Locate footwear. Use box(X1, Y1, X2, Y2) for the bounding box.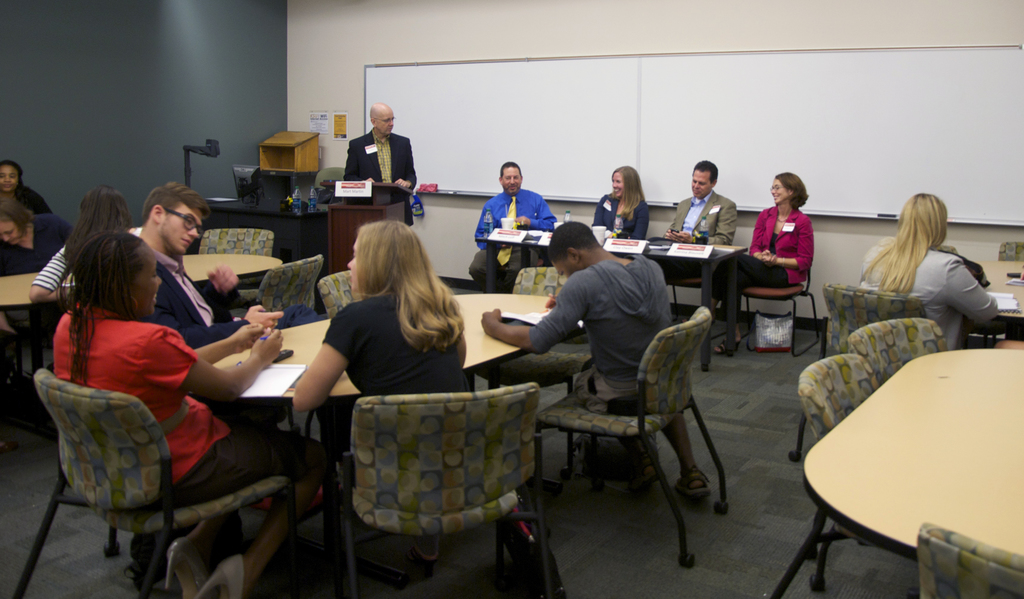
box(163, 538, 211, 598).
